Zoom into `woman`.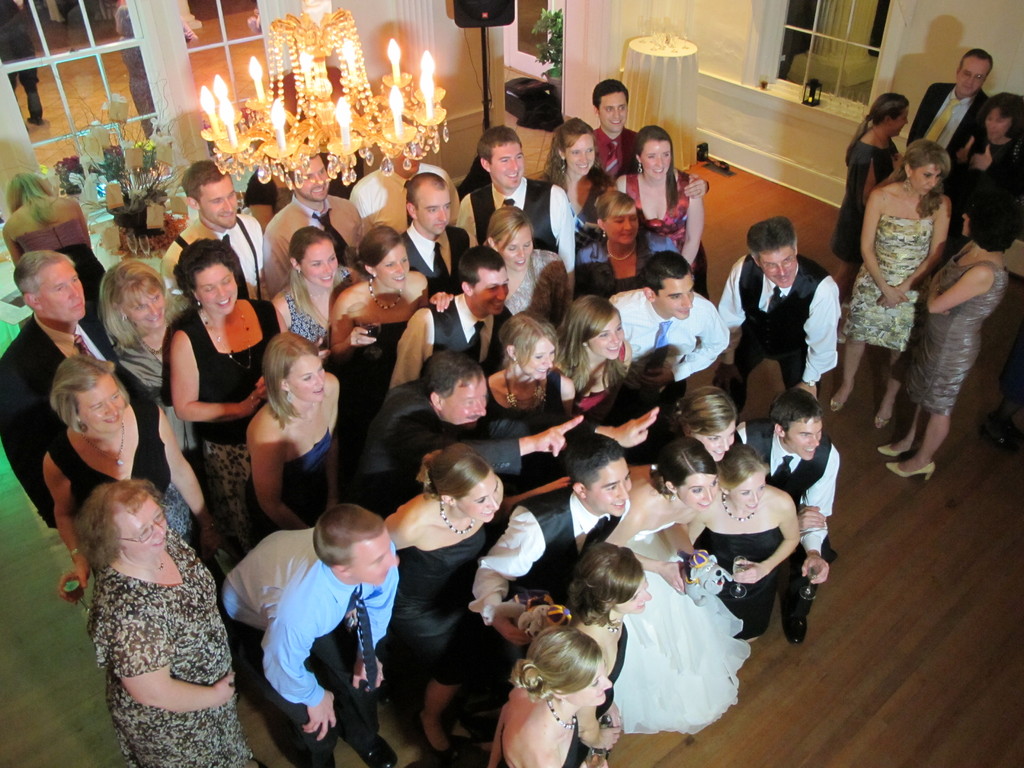
Zoom target: <region>246, 342, 350, 538</region>.
